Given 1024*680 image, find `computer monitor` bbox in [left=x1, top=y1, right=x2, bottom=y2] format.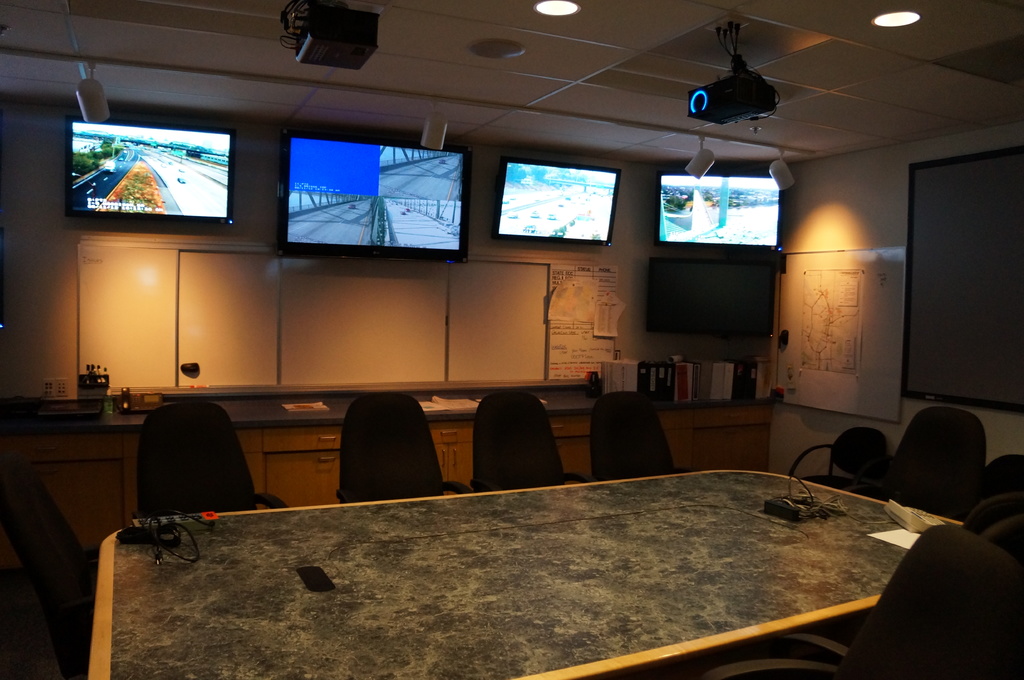
[left=280, top=127, right=477, bottom=265].
